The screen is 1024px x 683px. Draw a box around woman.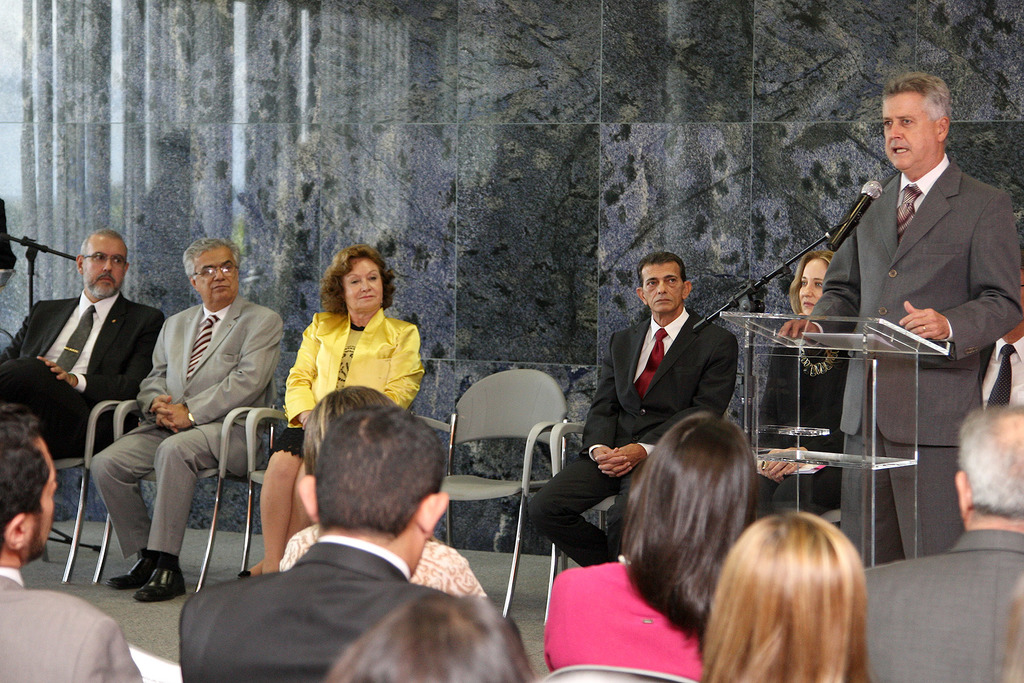
{"x1": 277, "y1": 388, "x2": 485, "y2": 602}.
